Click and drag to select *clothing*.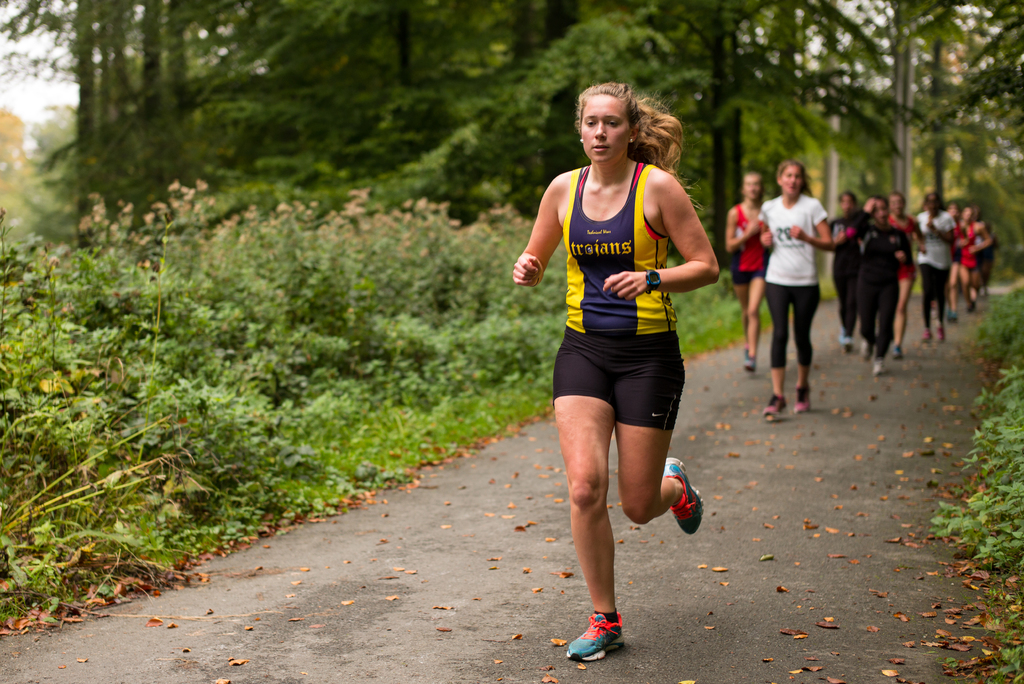
Selection: region(731, 205, 768, 293).
